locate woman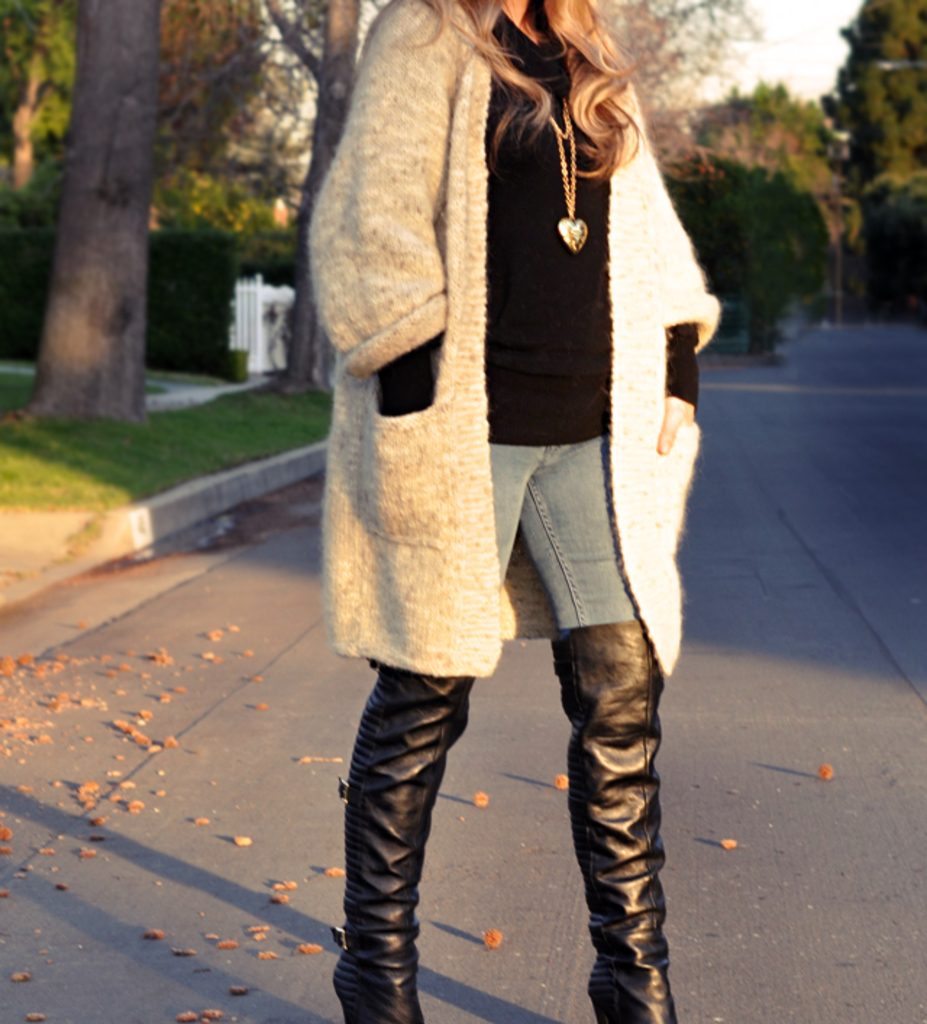
x1=284, y1=0, x2=766, y2=965
